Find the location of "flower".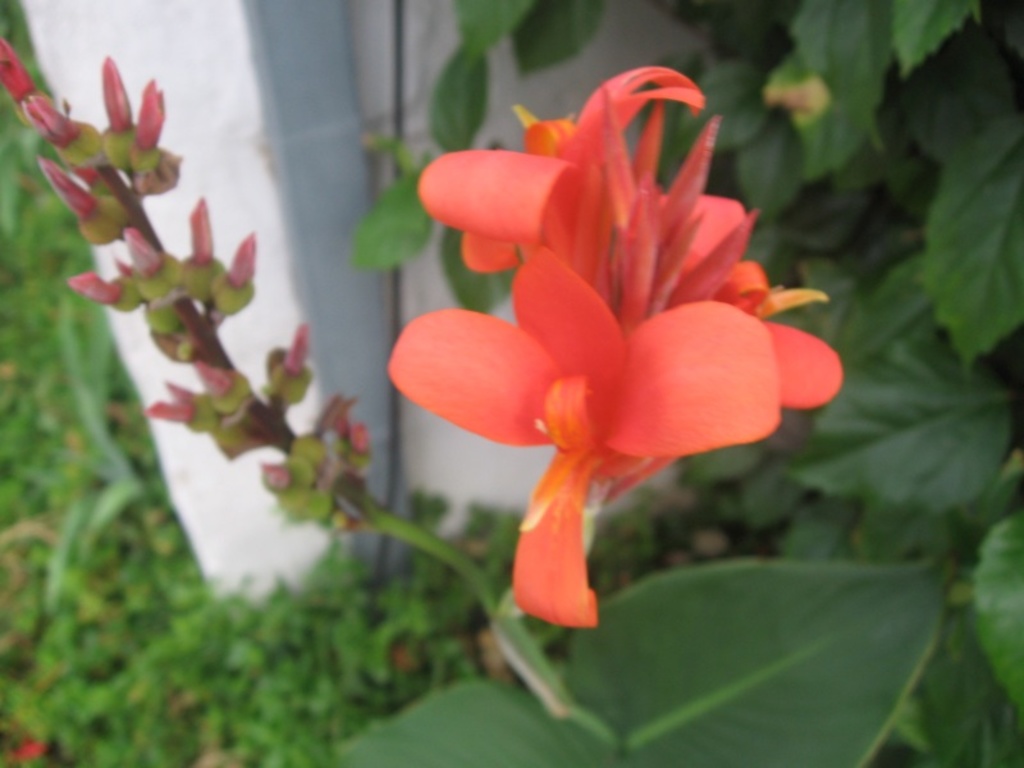
Location: (488,88,859,576).
